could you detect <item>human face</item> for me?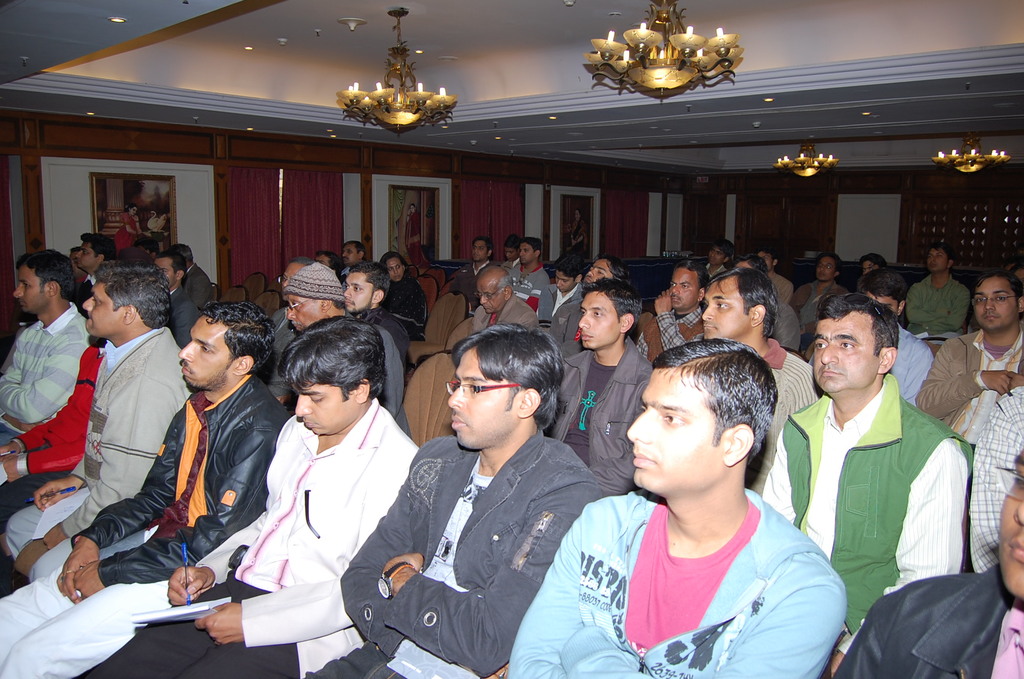
Detection result: 479,268,512,317.
